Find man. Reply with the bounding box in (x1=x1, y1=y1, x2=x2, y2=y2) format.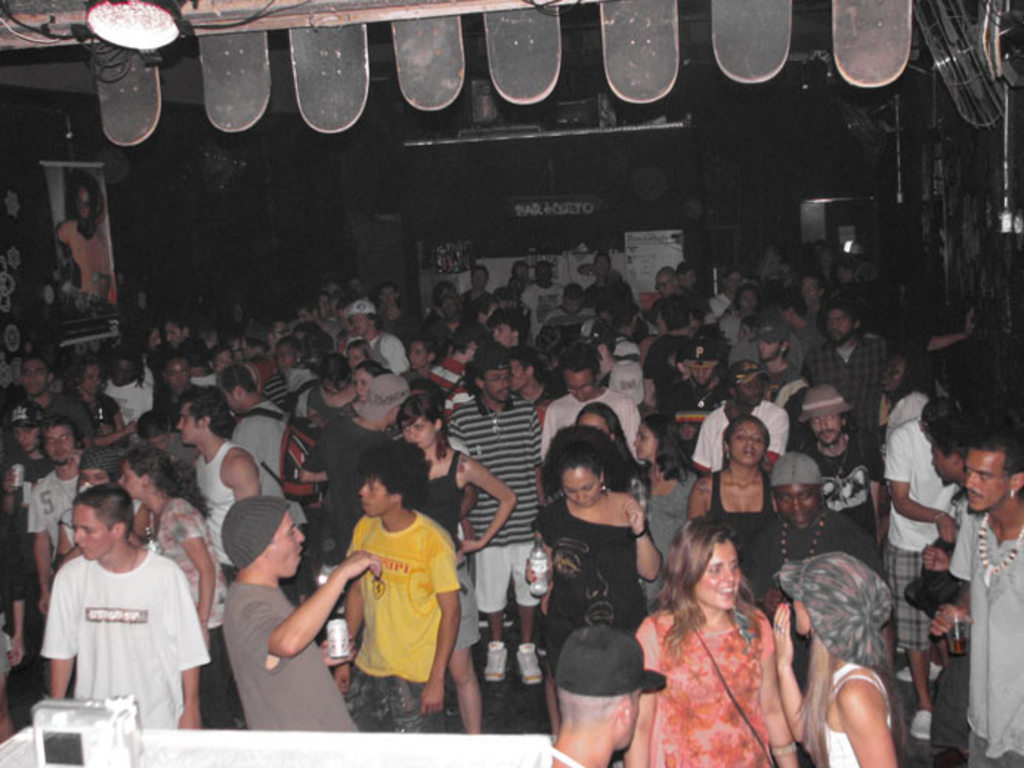
(x1=337, y1=436, x2=467, y2=736).
